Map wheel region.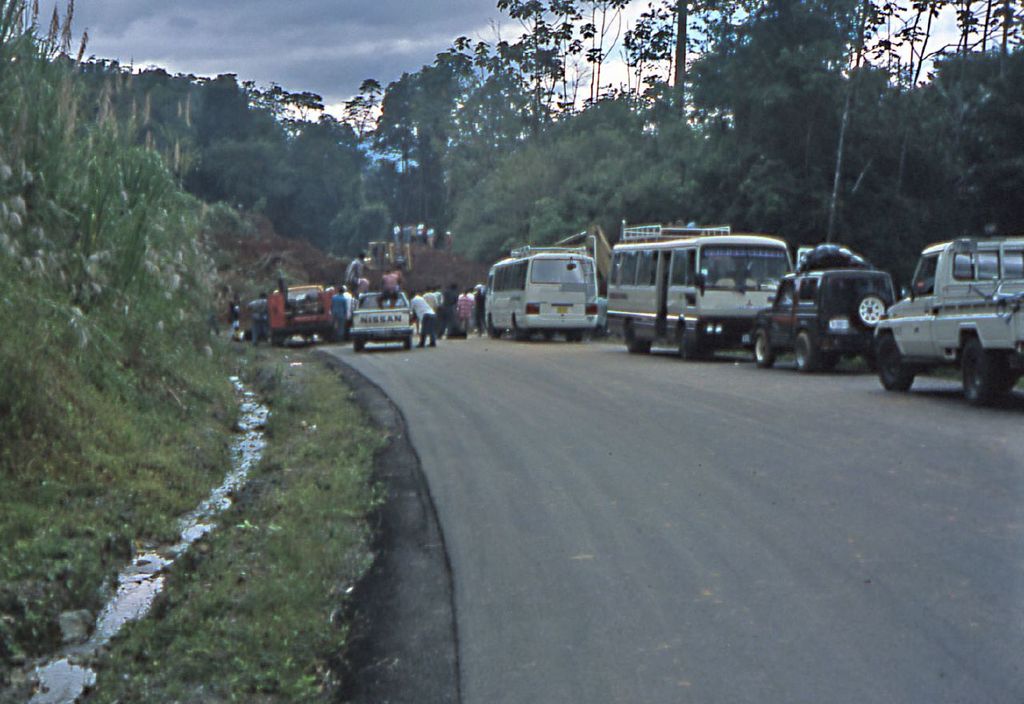
Mapped to <box>353,339,363,354</box>.
